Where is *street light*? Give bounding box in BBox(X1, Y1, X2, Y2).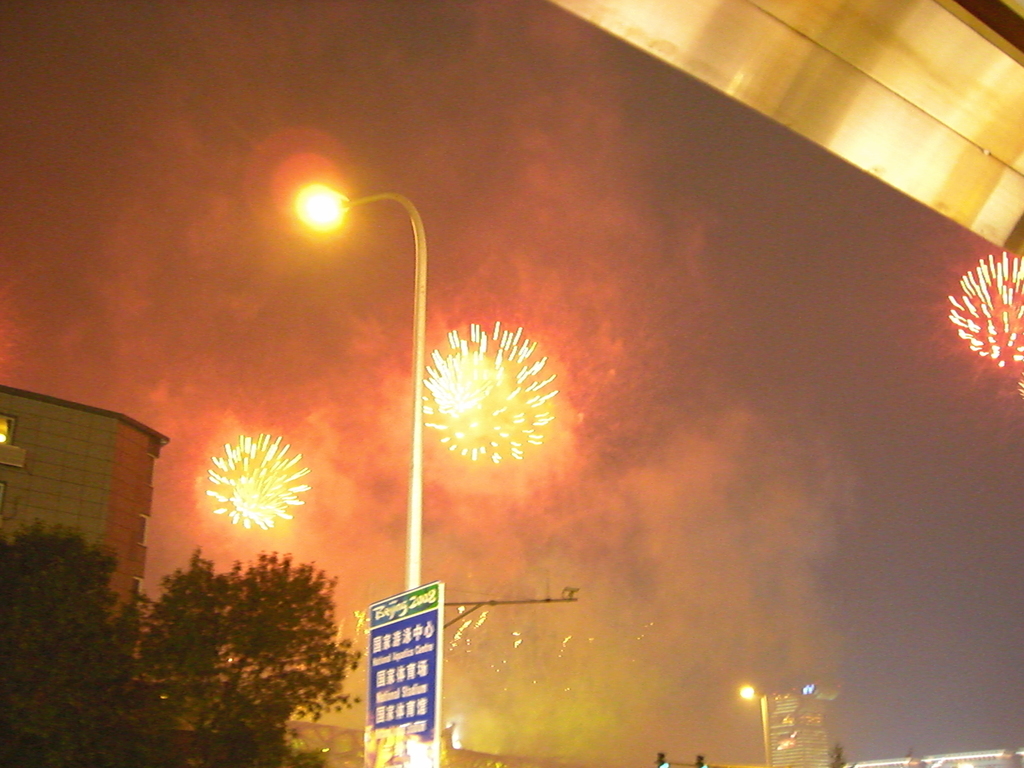
BBox(225, 138, 440, 628).
